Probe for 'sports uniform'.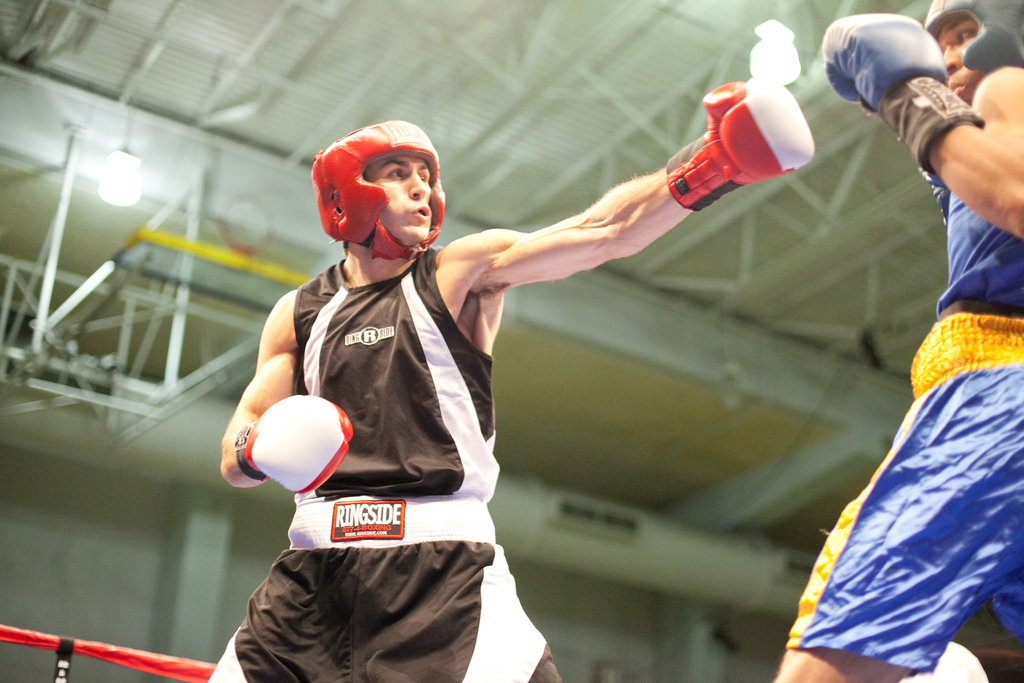
Probe result: <box>775,71,1023,675</box>.
